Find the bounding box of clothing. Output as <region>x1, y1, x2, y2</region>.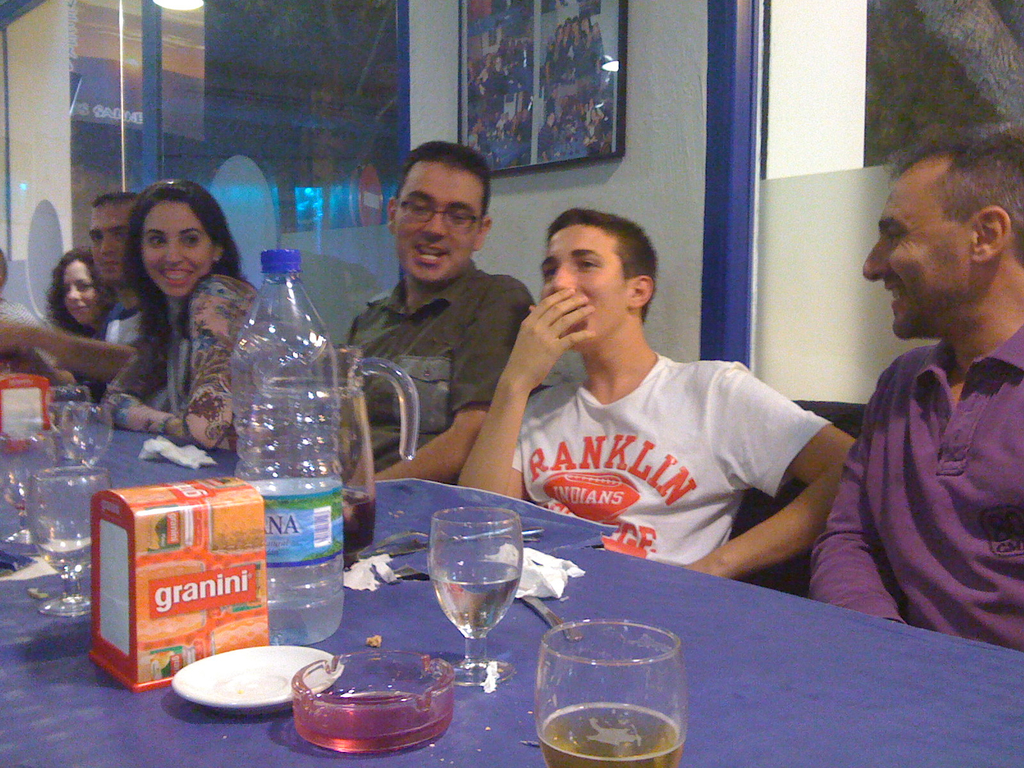
<region>810, 321, 1023, 649</region>.
